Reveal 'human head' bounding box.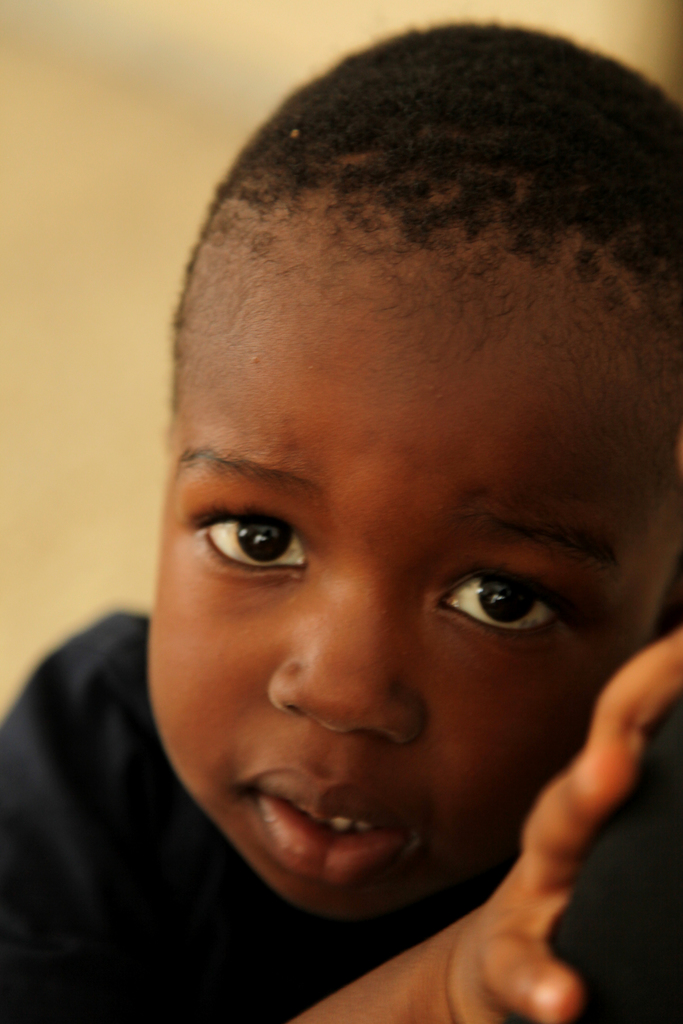
Revealed: 144,54,644,911.
